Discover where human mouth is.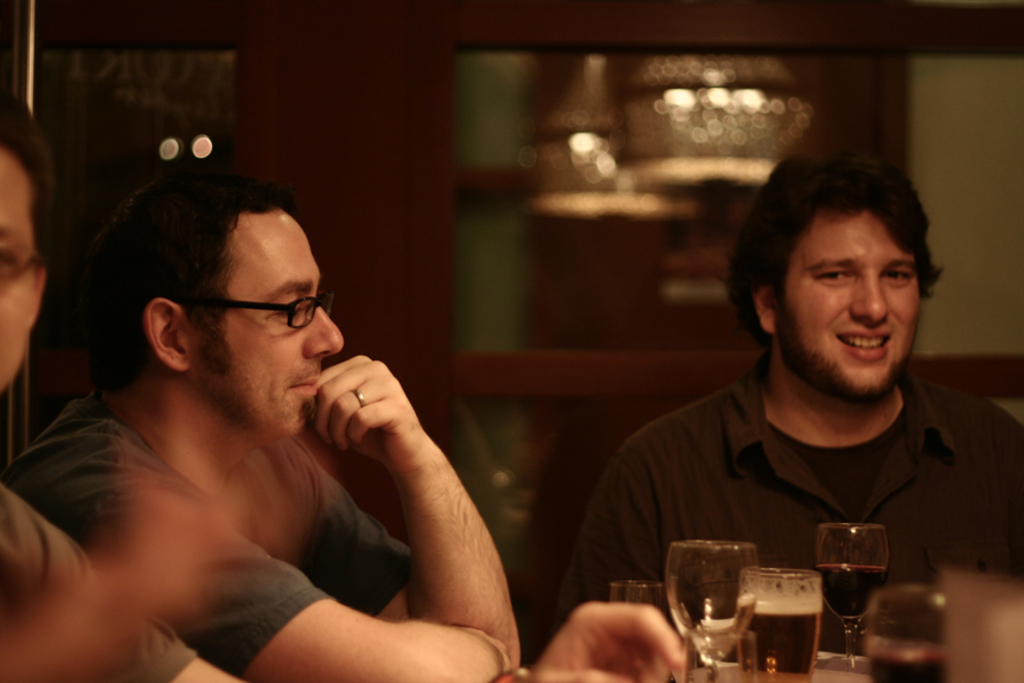
Discovered at (834,326,894,358).
